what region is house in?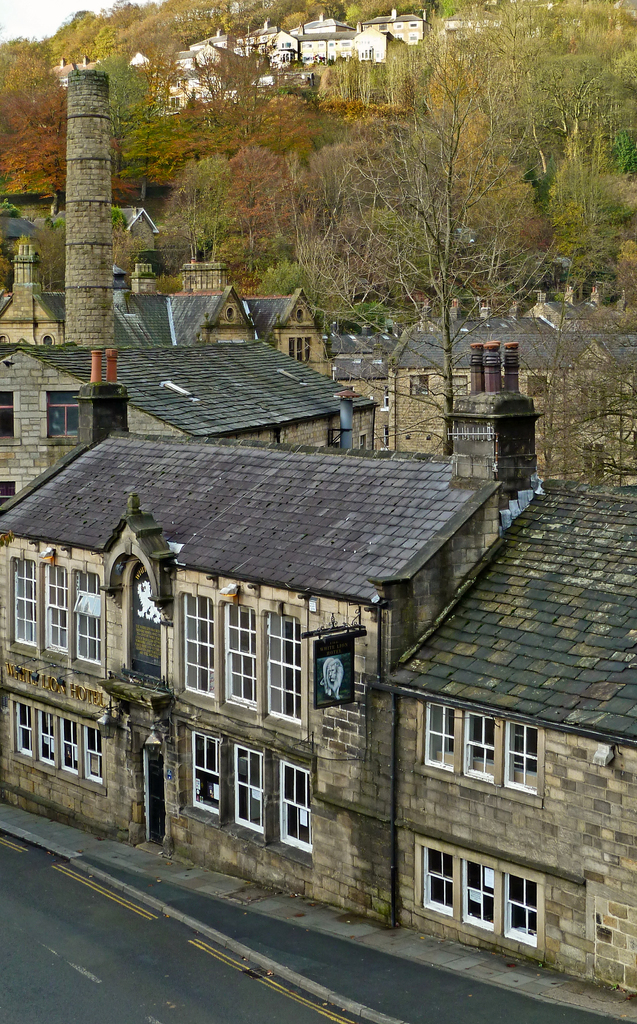
<box>249,292,319,369</box>.
